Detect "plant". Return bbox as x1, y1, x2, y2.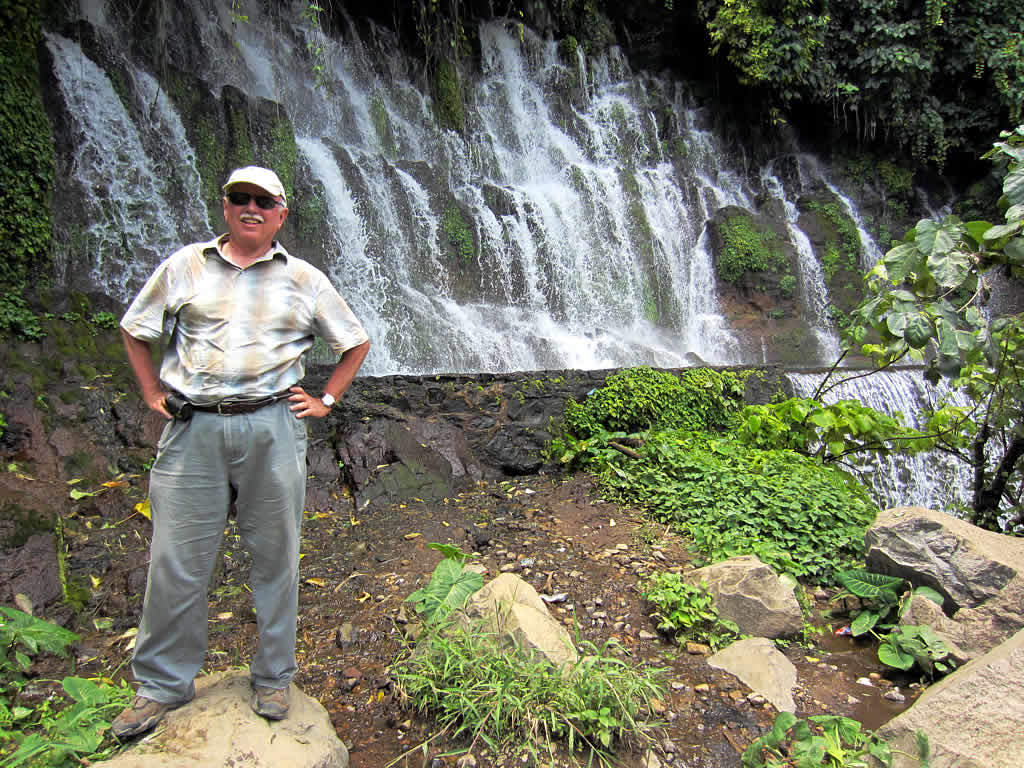
819, 200, 859, 281.
